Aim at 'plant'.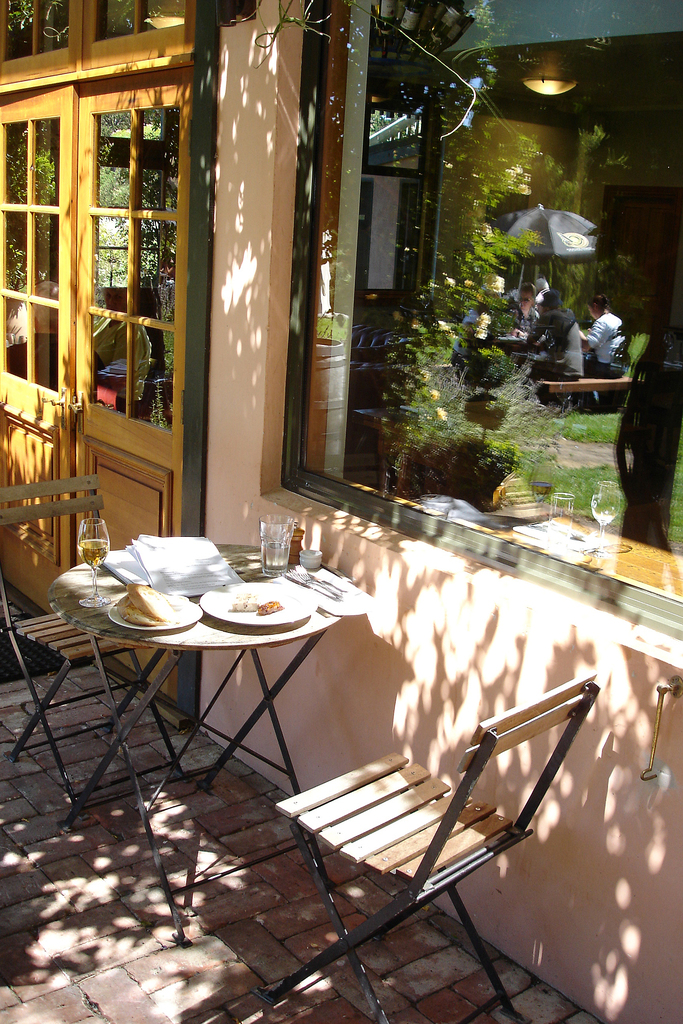
Aimed at Rect(399, 420, 535, 499).
